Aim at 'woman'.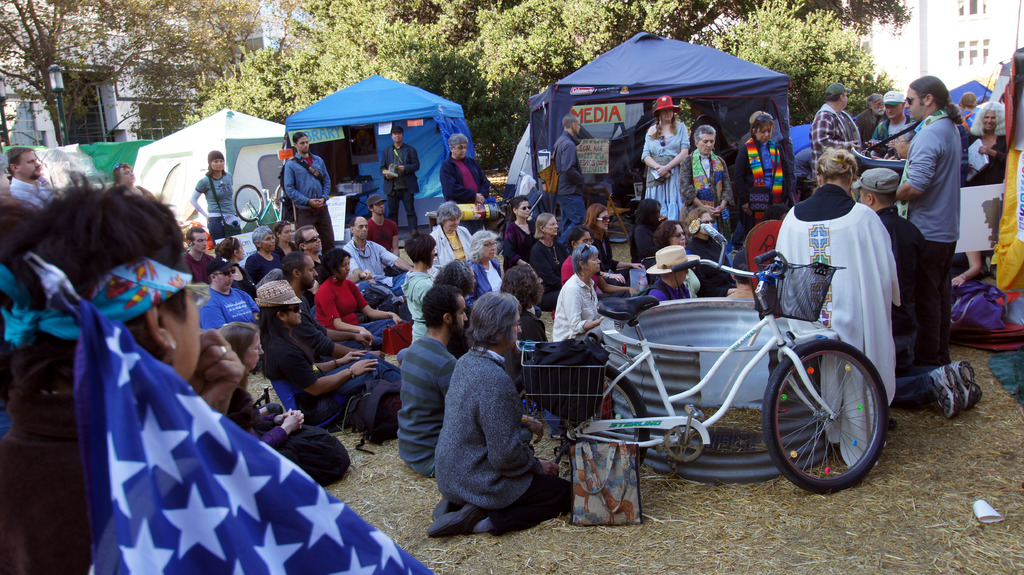
Aimed at [579, 200, 617, 255].
